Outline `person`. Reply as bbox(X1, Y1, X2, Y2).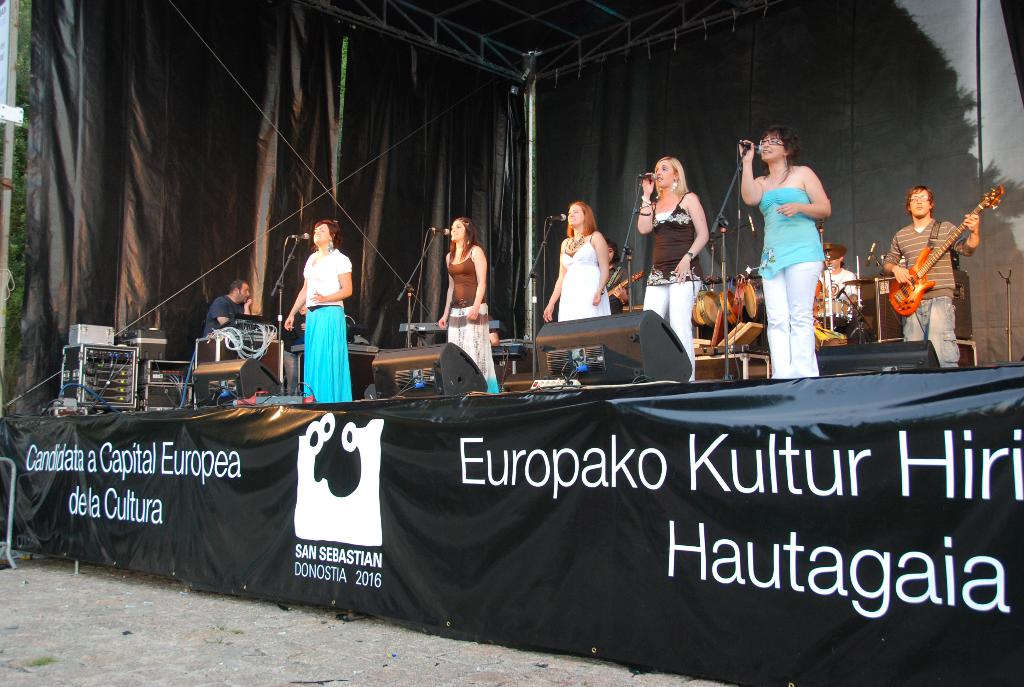
bbox(605, 243, 628, 312).
